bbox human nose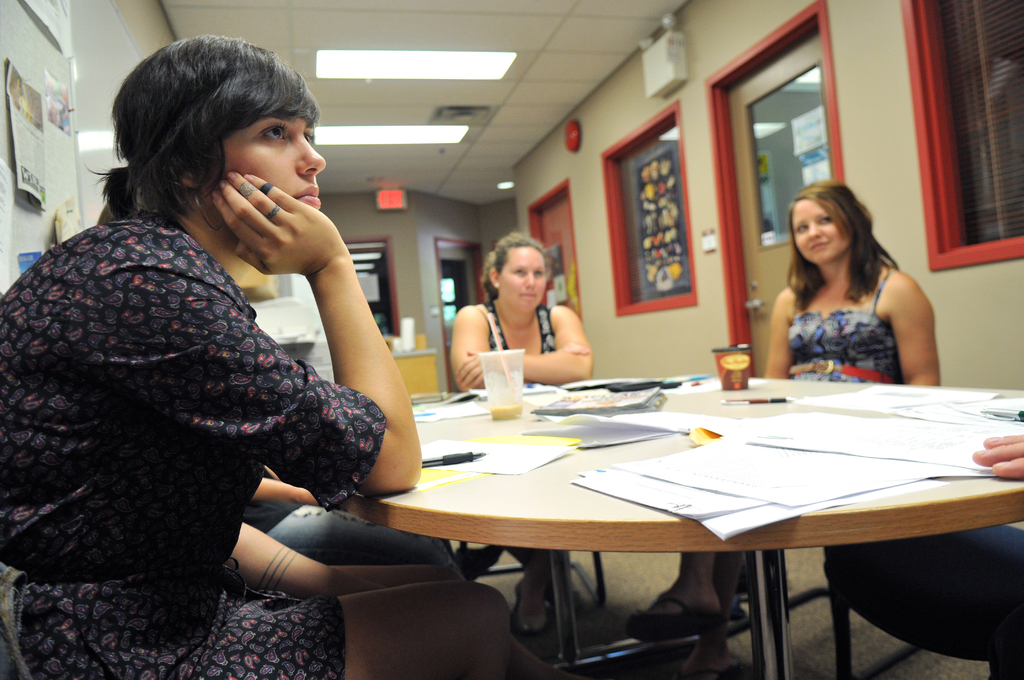
bbox(519, 267, 538, 291)
